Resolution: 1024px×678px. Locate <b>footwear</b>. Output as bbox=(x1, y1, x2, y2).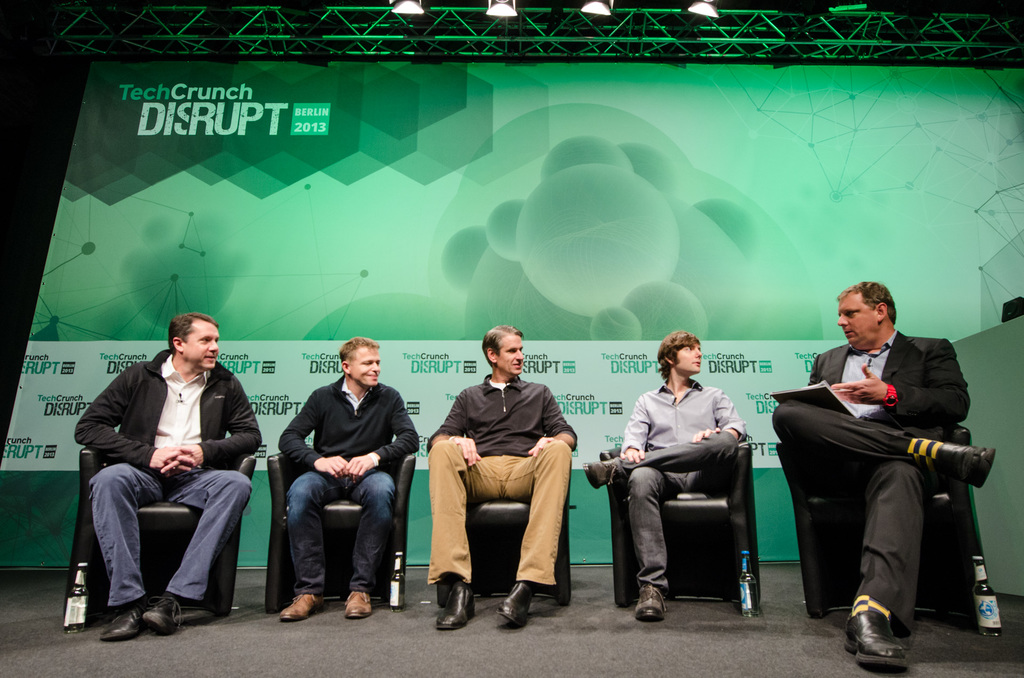
bbox=(631, 577, 671, 628).
